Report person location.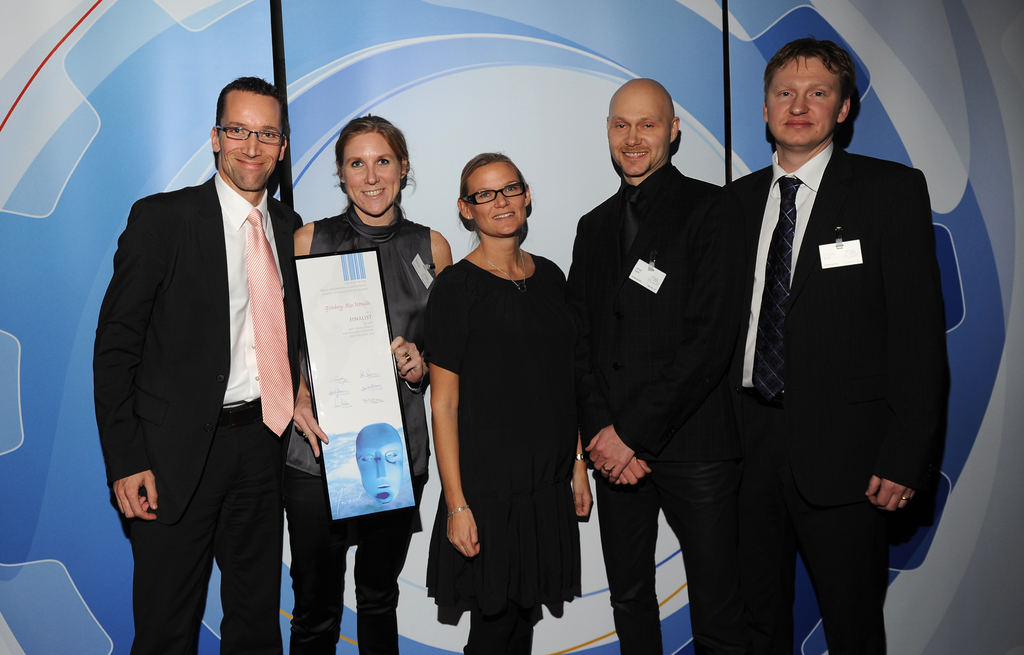
Report: box(92, 75, 301, 654).
